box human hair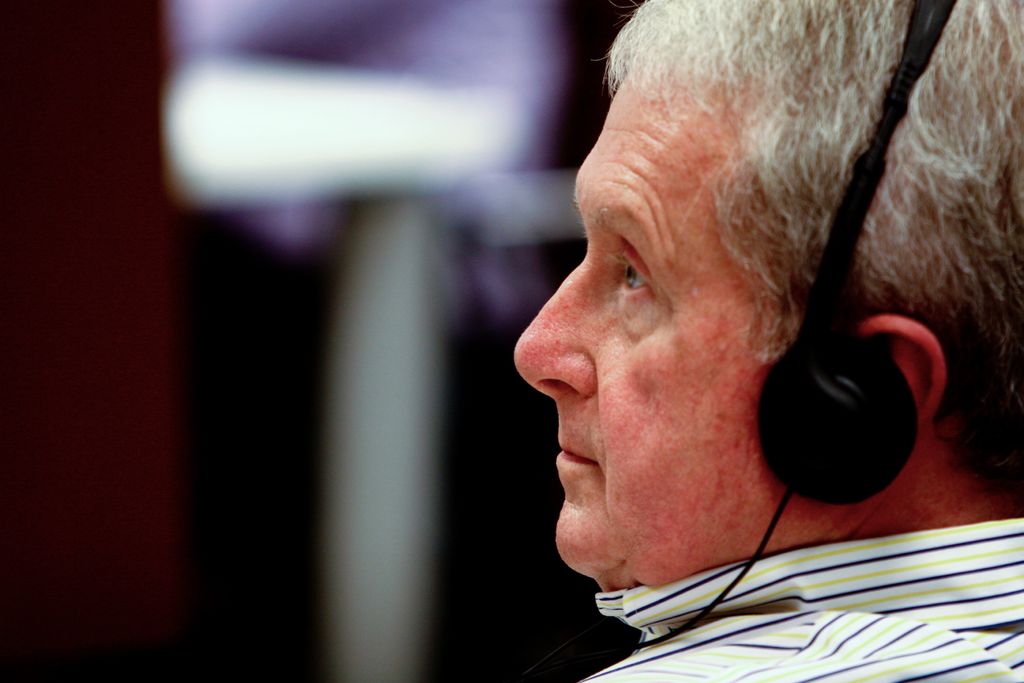
<region>591, 0, 1023, 490</region>
